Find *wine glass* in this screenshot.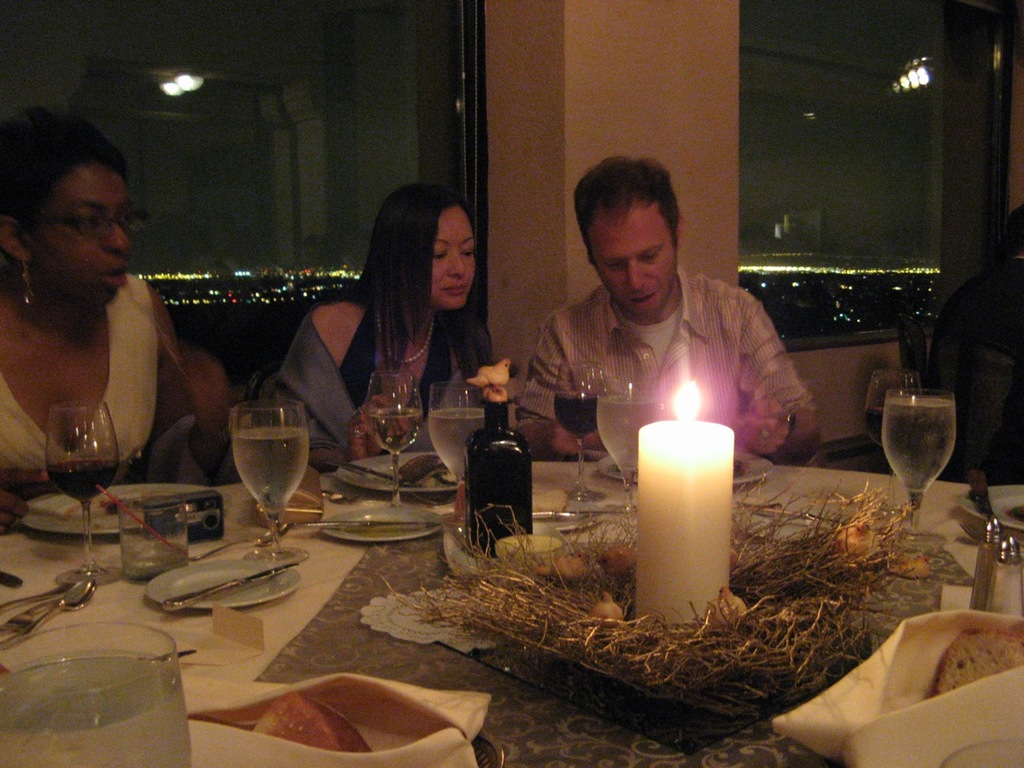
The bounding box for *wine glass* is Rect(555, 362, 611, 496).
